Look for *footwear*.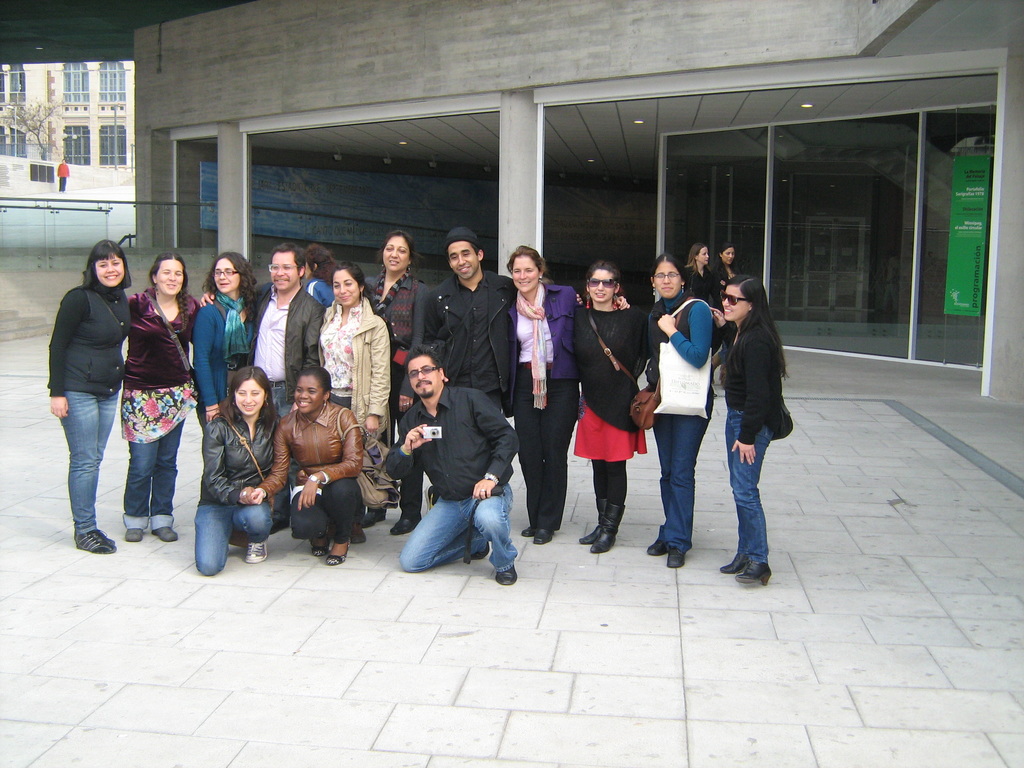
Found: (664,547,685,572).
